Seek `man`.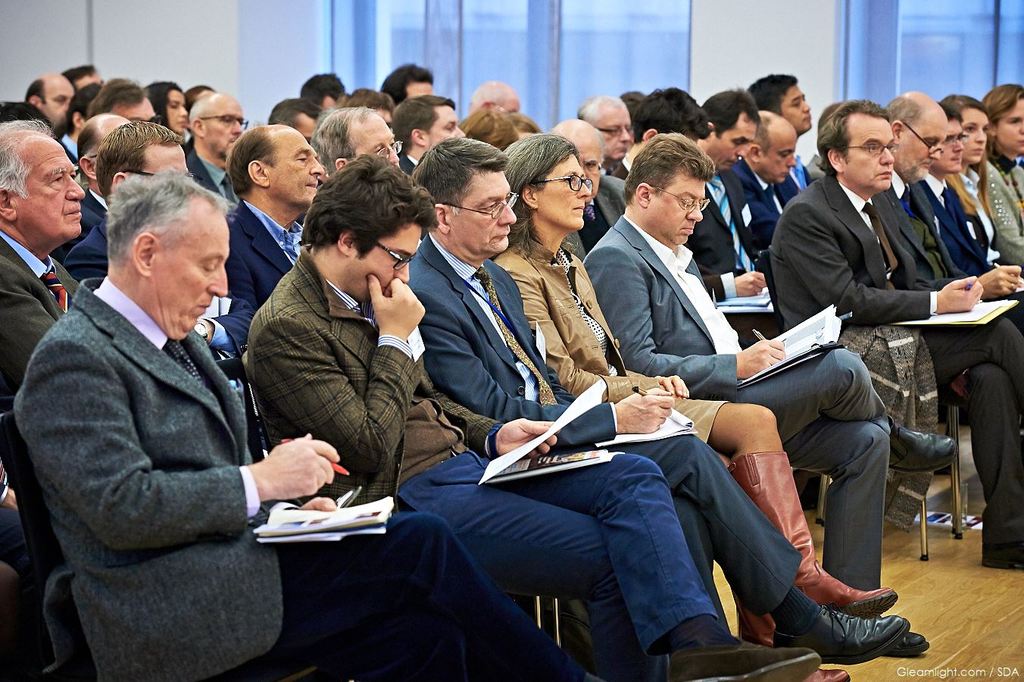
<bbox>748, 73, 816, 208</bbox>.
